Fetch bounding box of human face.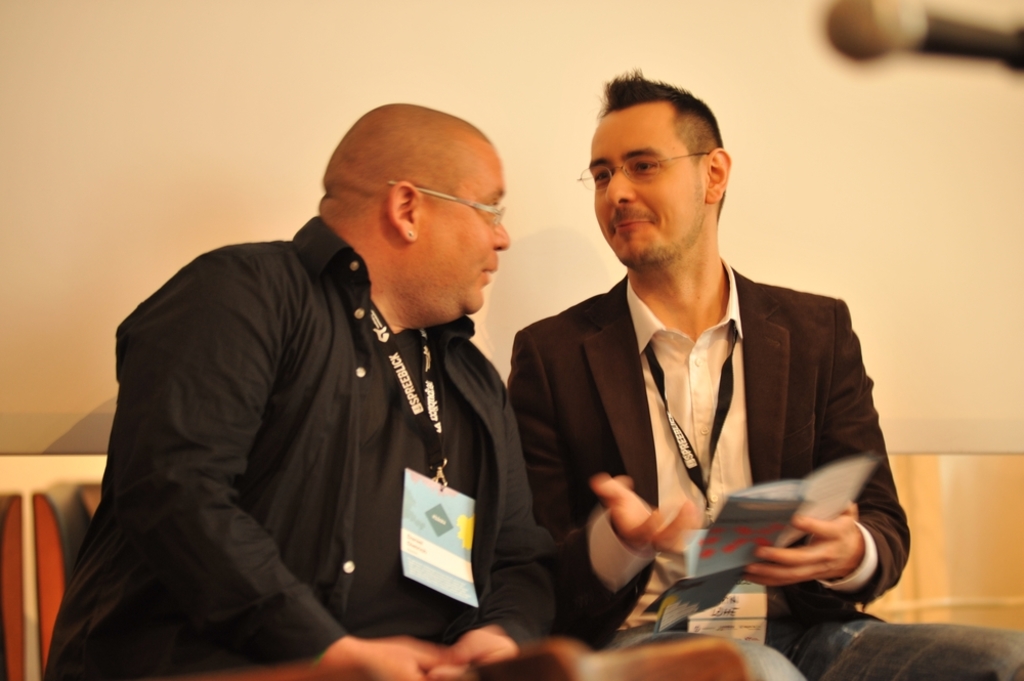
Bbox: pyautogui.locateOnScreen(590, 111, 696, 260).
